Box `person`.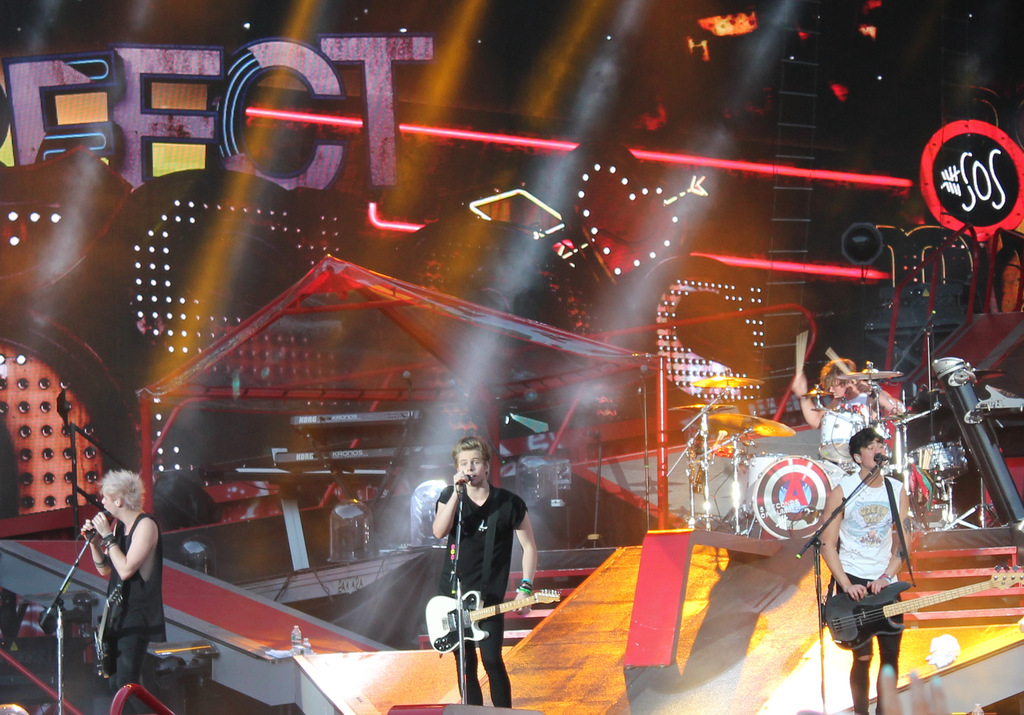
bbox=[76, 470, 172, 714].
